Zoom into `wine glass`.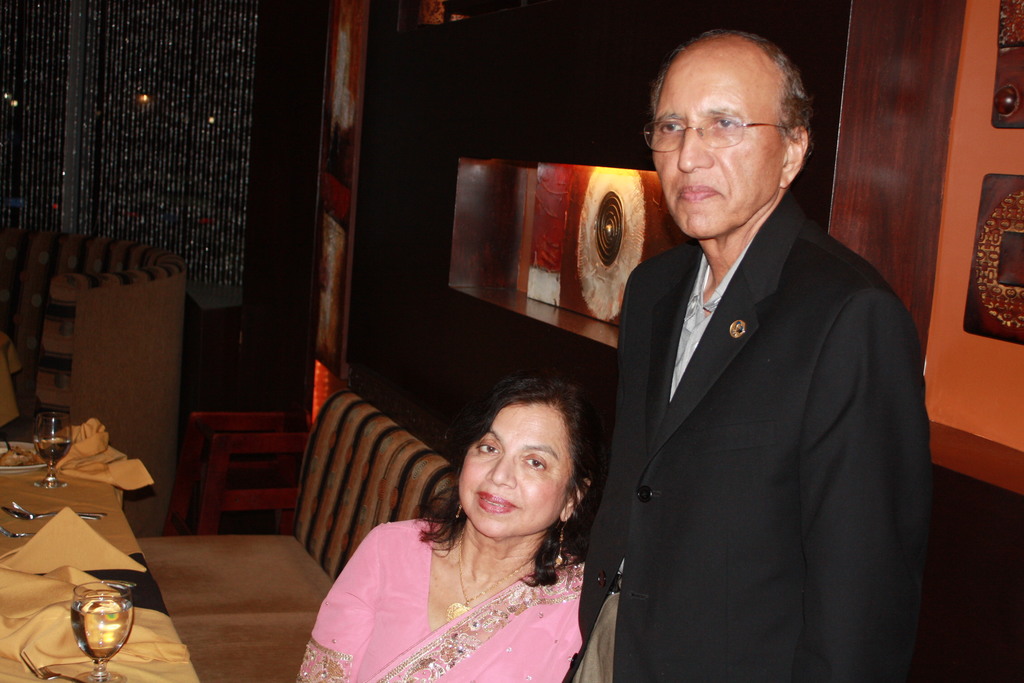
Zoom target: select_region(68, 580, 136, 682).
